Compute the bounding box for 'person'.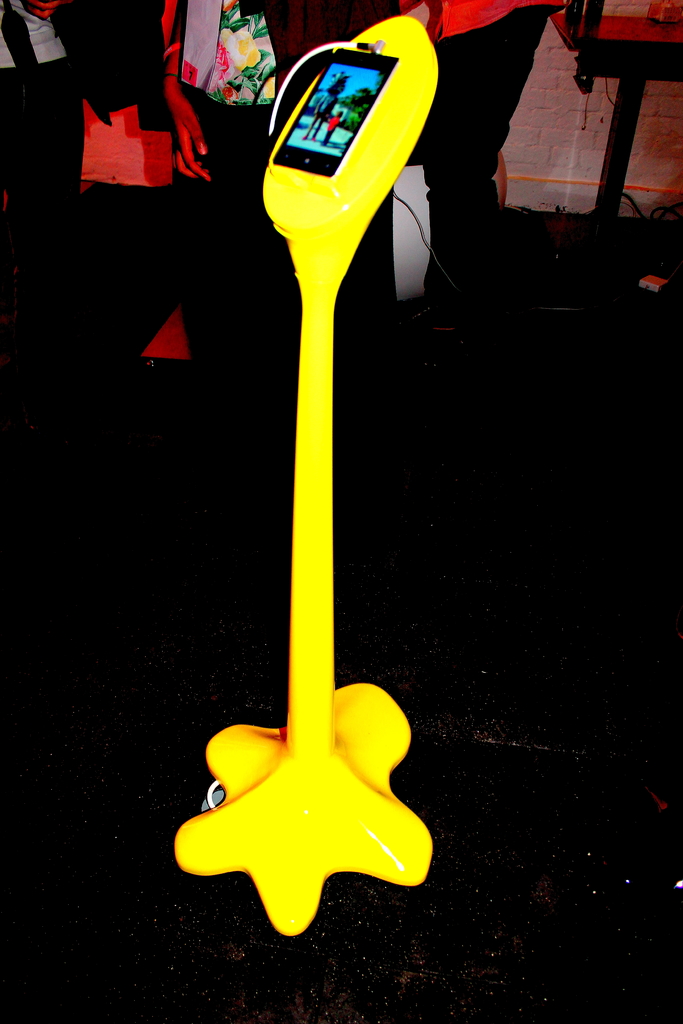
365:0:570:328.
